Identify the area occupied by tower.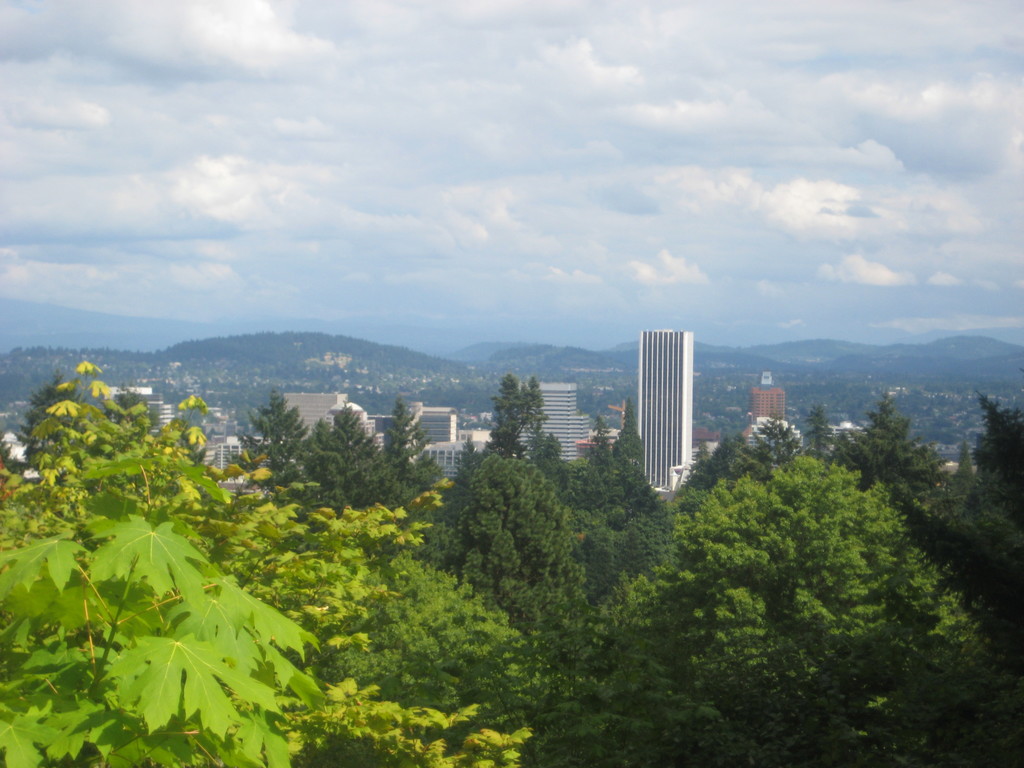
Area: <box>747,373,794,446</box>.
